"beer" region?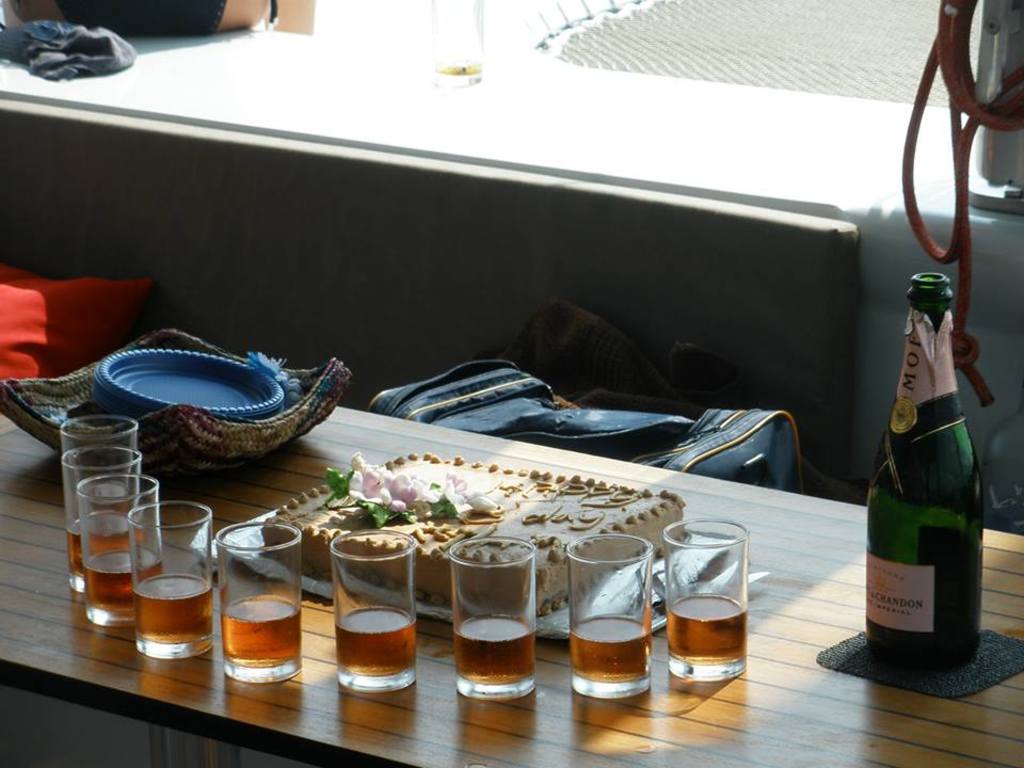
bbox=(221, 595, 298, 670)
